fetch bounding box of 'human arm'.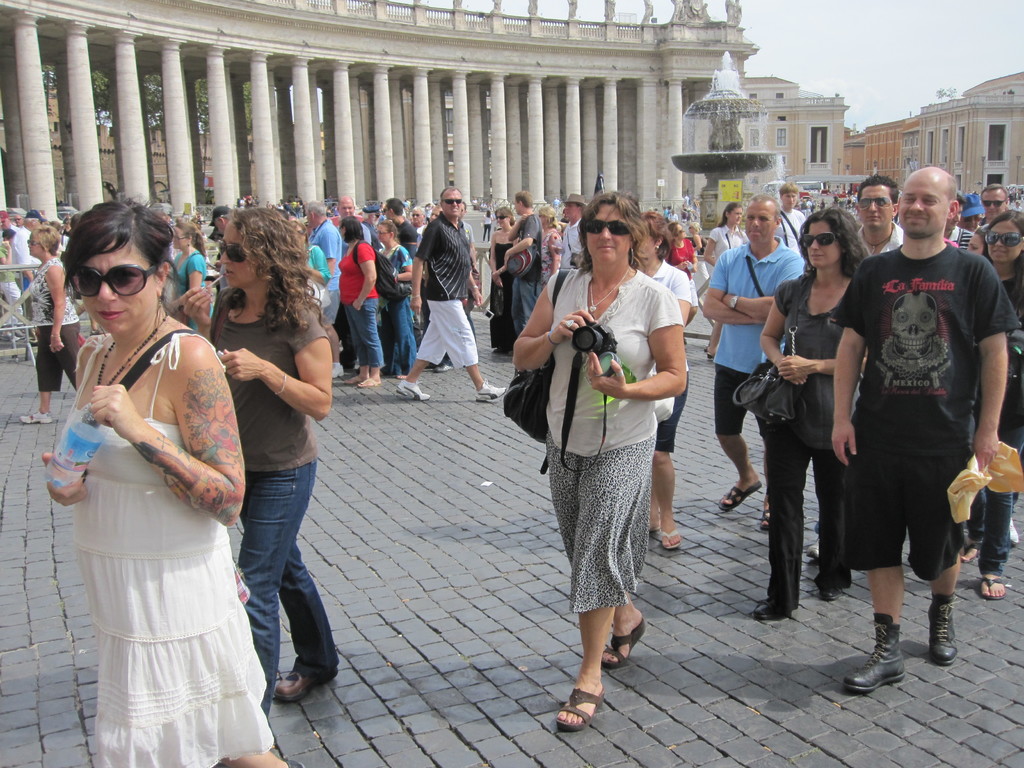
Bbox: box(407, 220, 437, 311).
